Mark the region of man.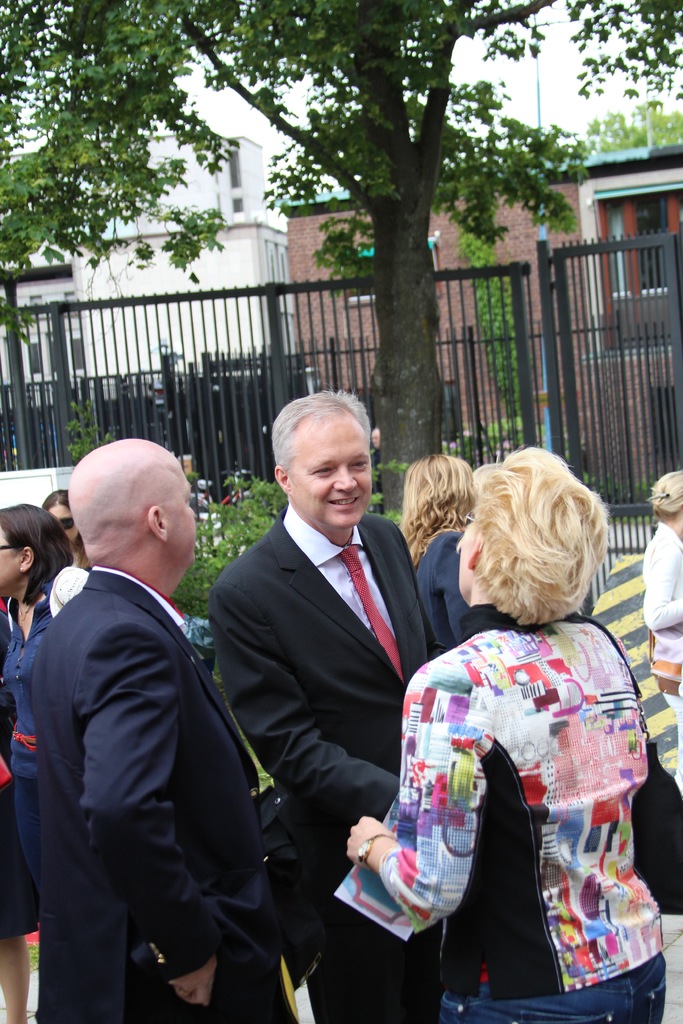
Region: [x1=217, y1=392, x2=442, y2=1023].
